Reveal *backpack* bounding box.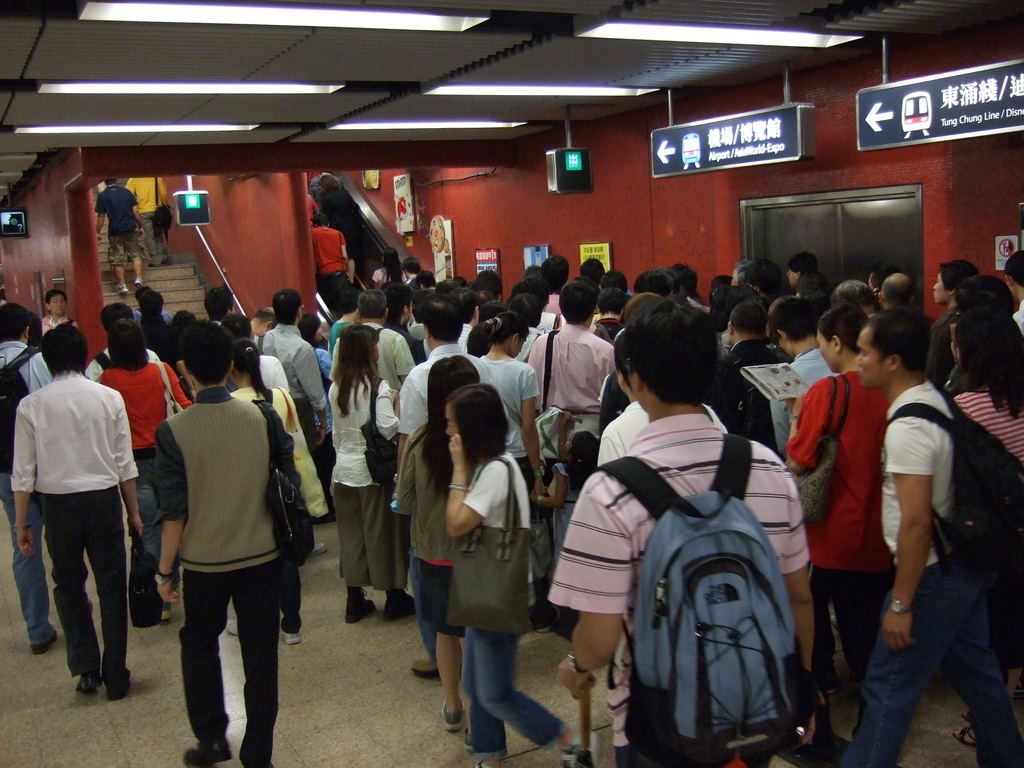
Revealed: region(257, 401, 319, 568).
